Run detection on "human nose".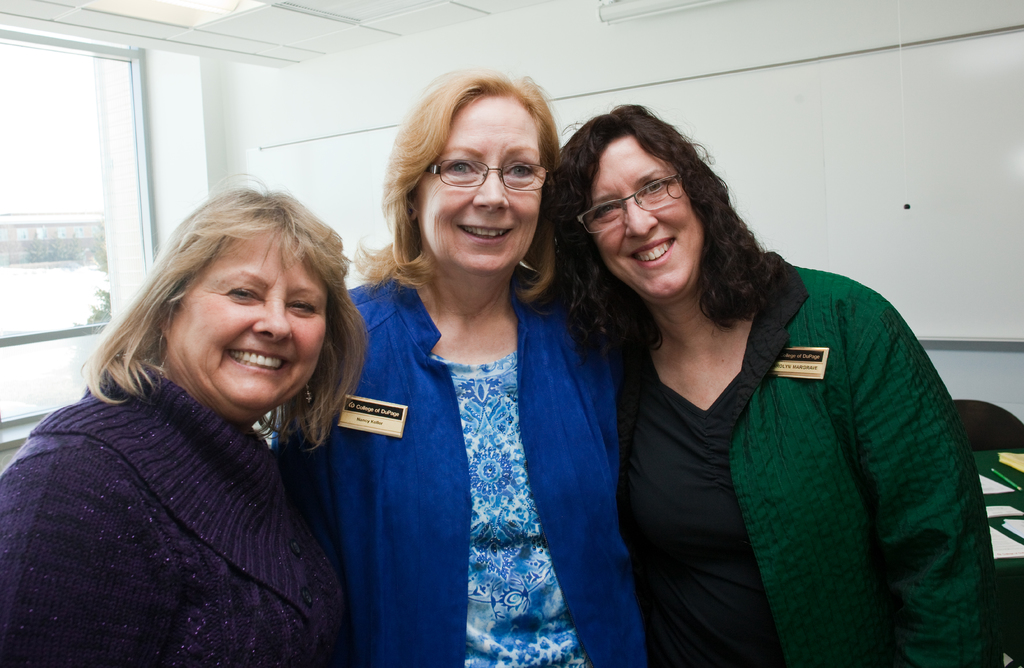
Result: 247 297 294 343.
